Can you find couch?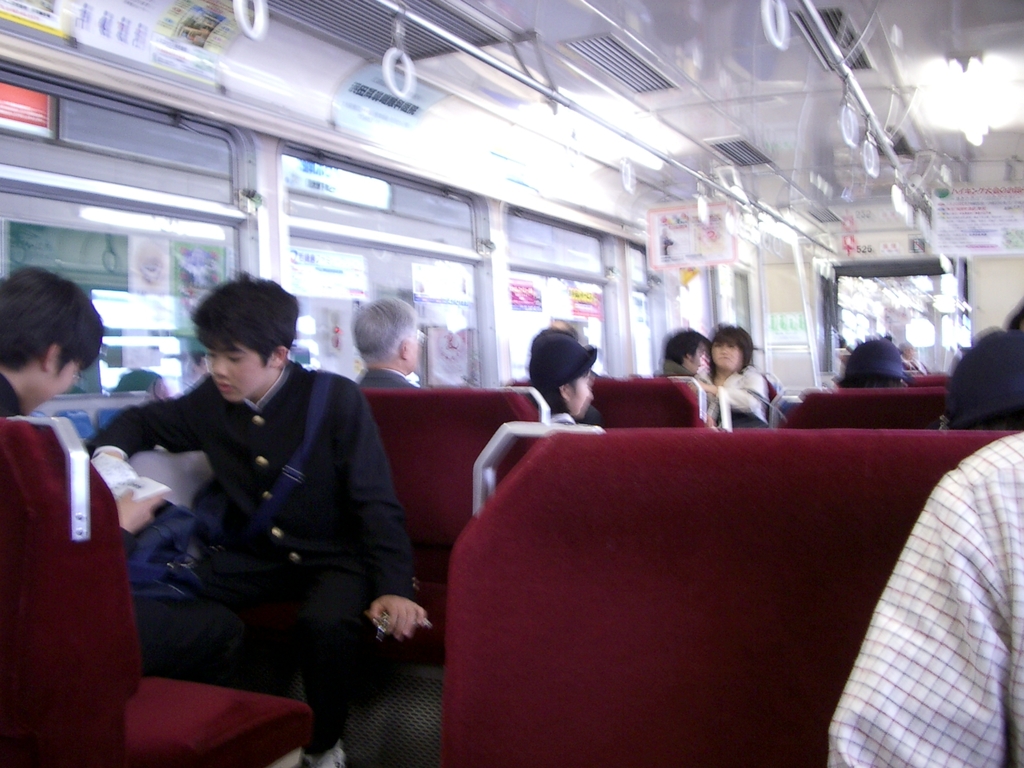
Yes, bounding box: rect(791, 392, 952, 425).
